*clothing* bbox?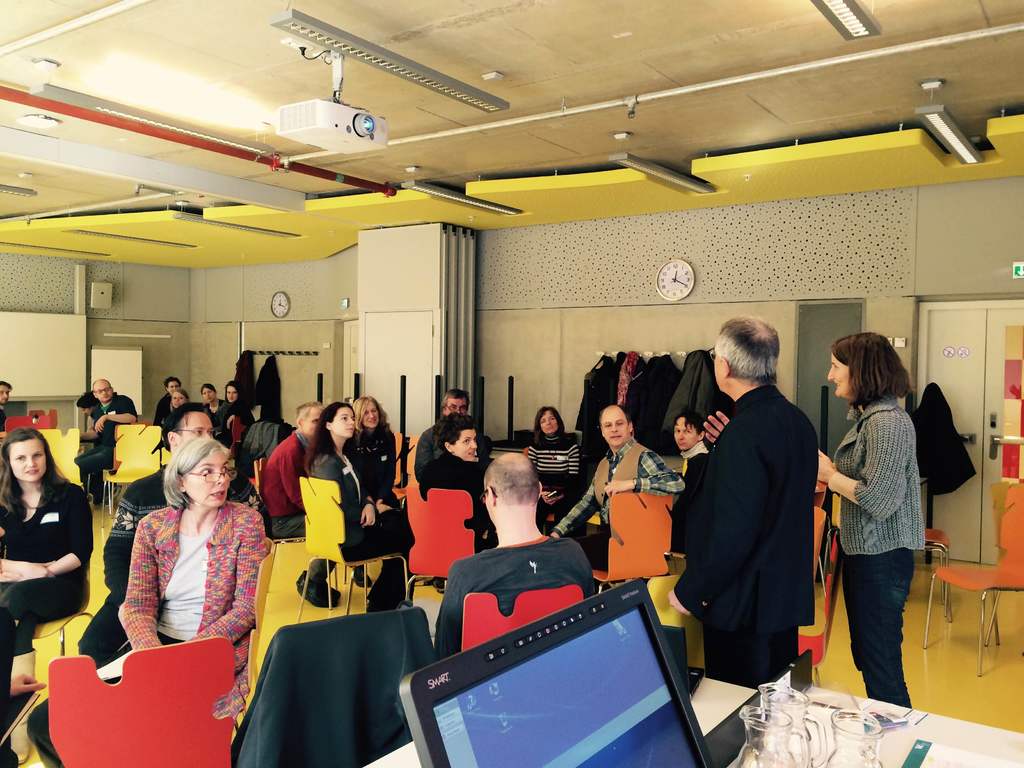
locate(416, 445, 510, 541)
